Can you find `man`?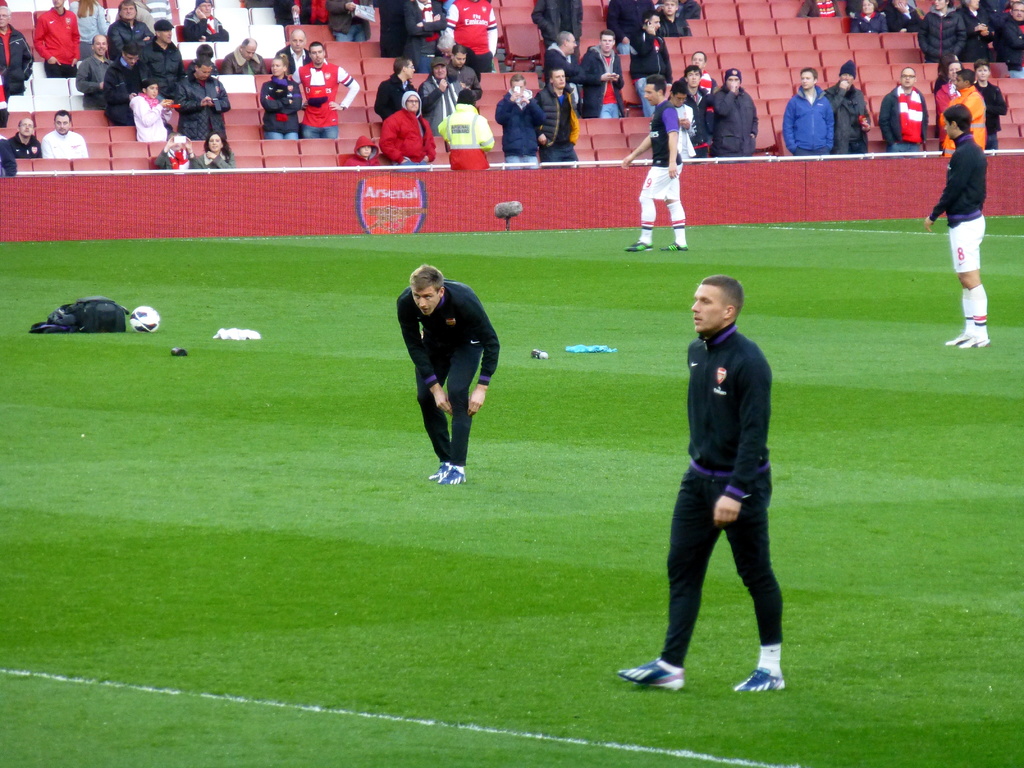
Yes, bounding box: x1=8 y1=116 x2=44 y2=157.
